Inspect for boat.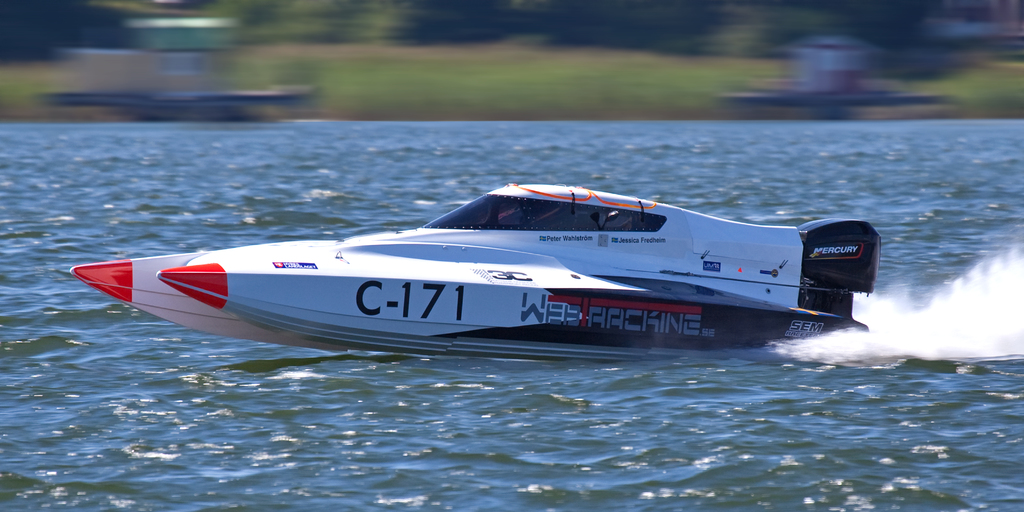
Inspection: bbox=(83, 172, 890, 344).
